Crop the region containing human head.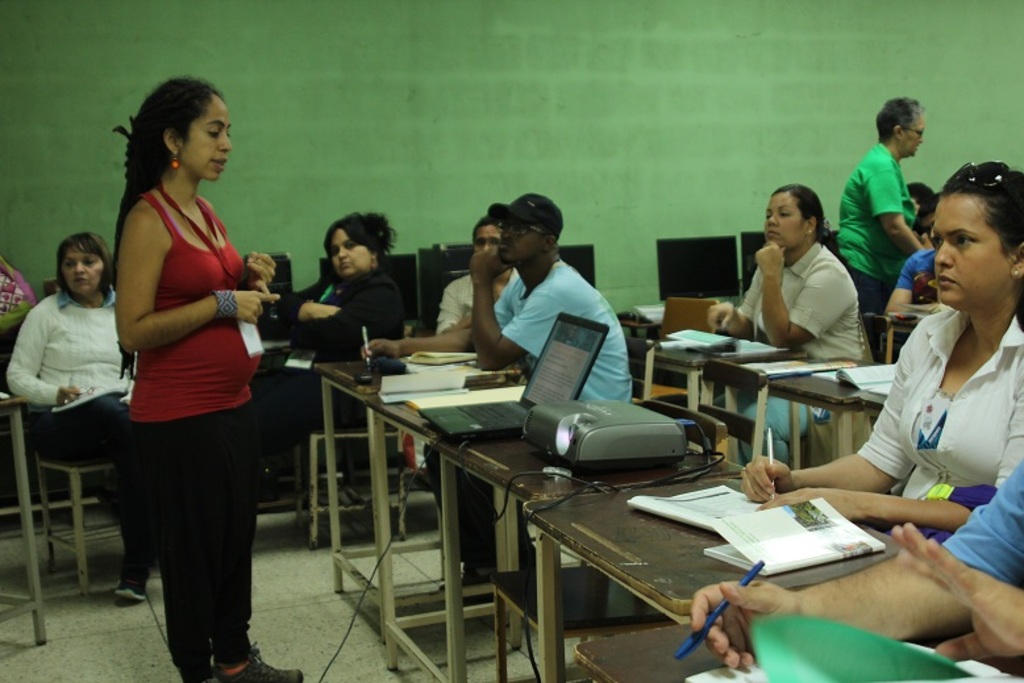
Crop region: locate(492, 191, 562, 271).
